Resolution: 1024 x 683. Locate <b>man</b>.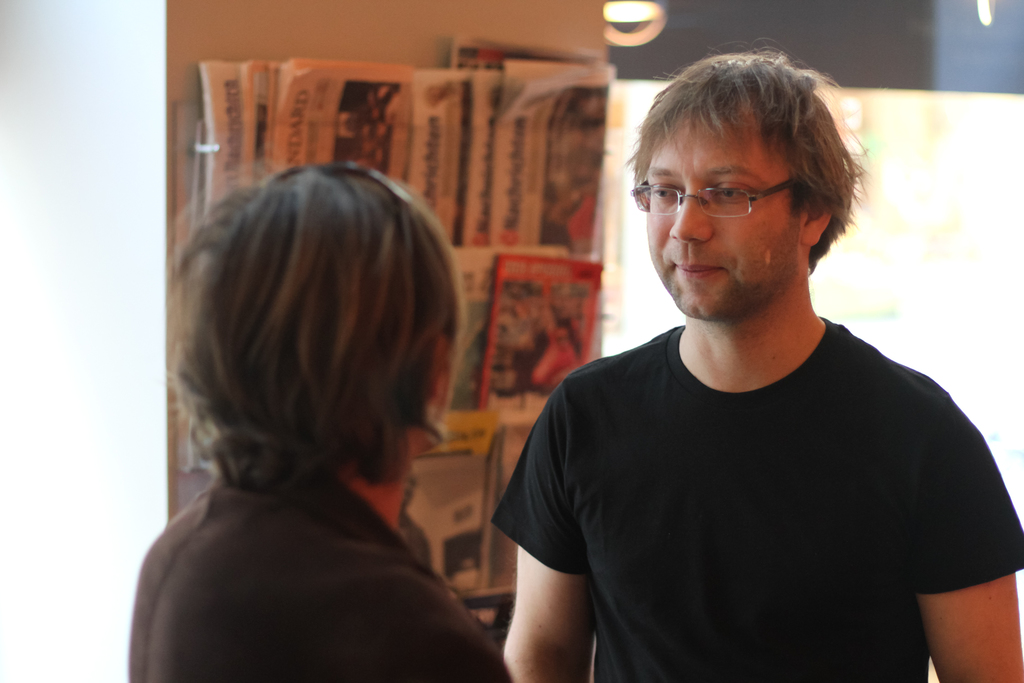
472, 47, 1014, 663.
